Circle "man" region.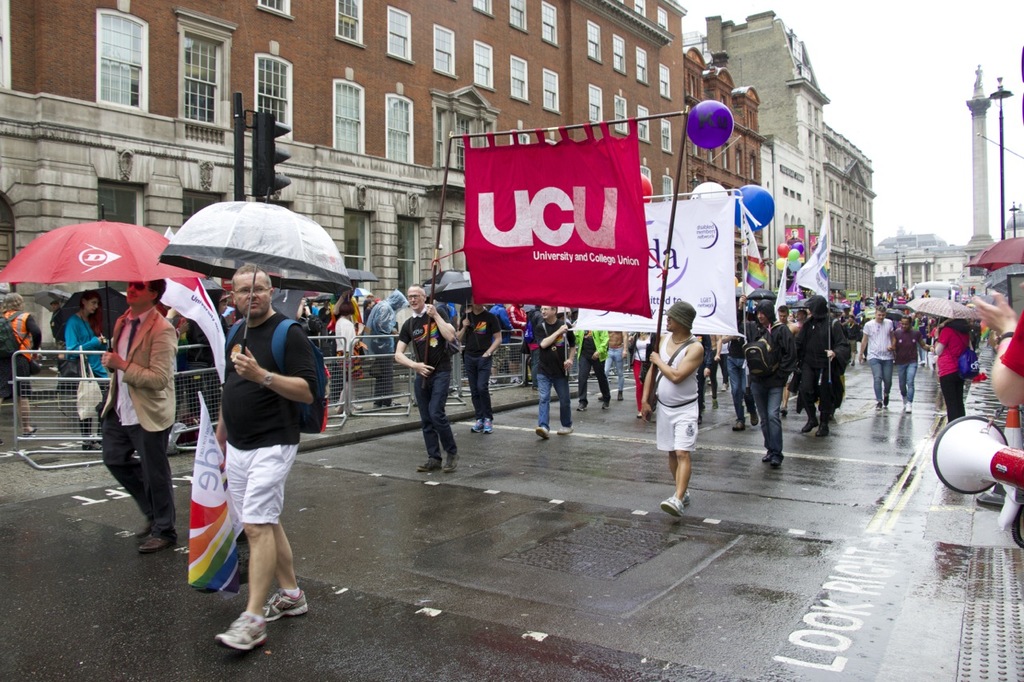
Region: l=854, t=306, r=894, b=410.
